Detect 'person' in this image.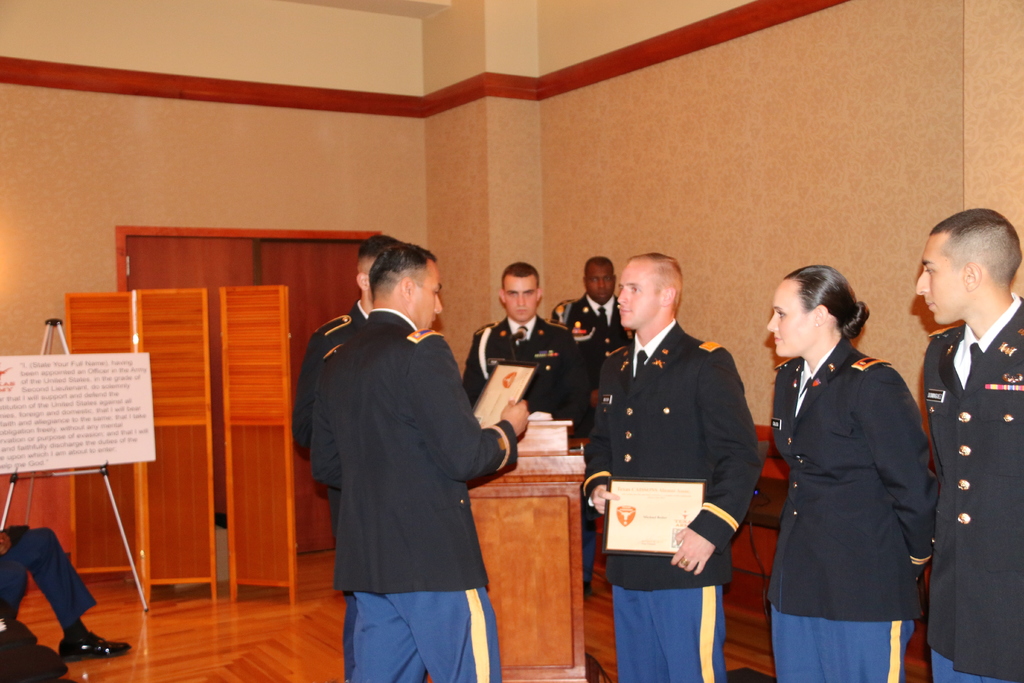
Detection: 549 256 623 597.
